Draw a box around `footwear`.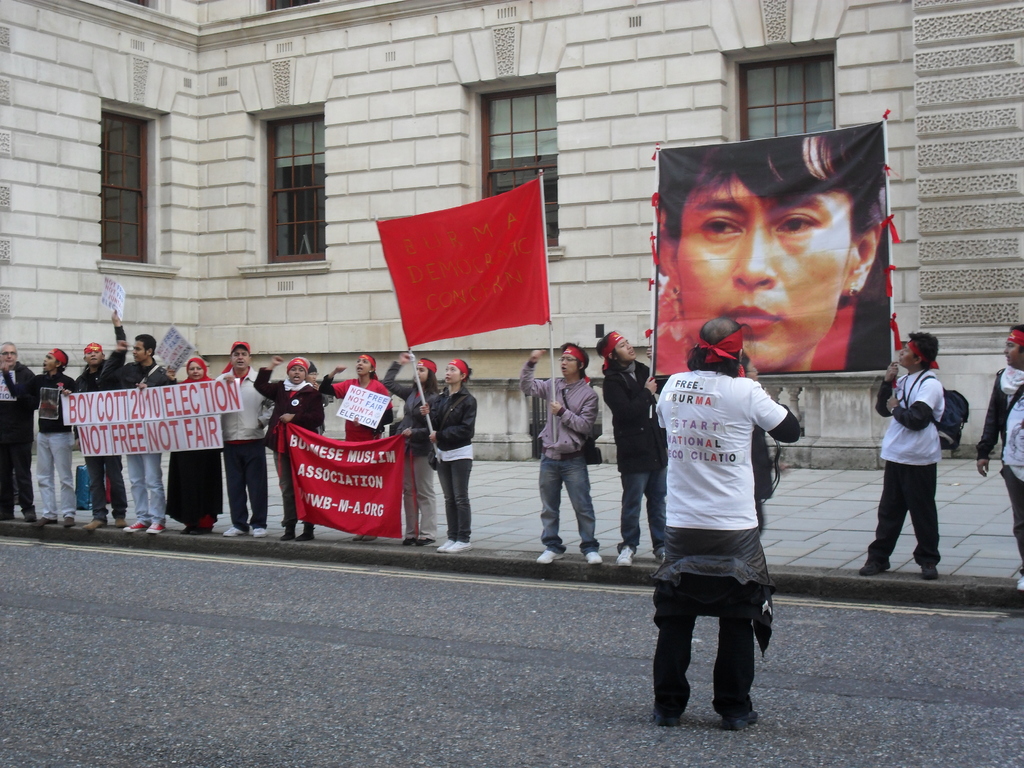
l=585, t=546, r=605, b=570.
